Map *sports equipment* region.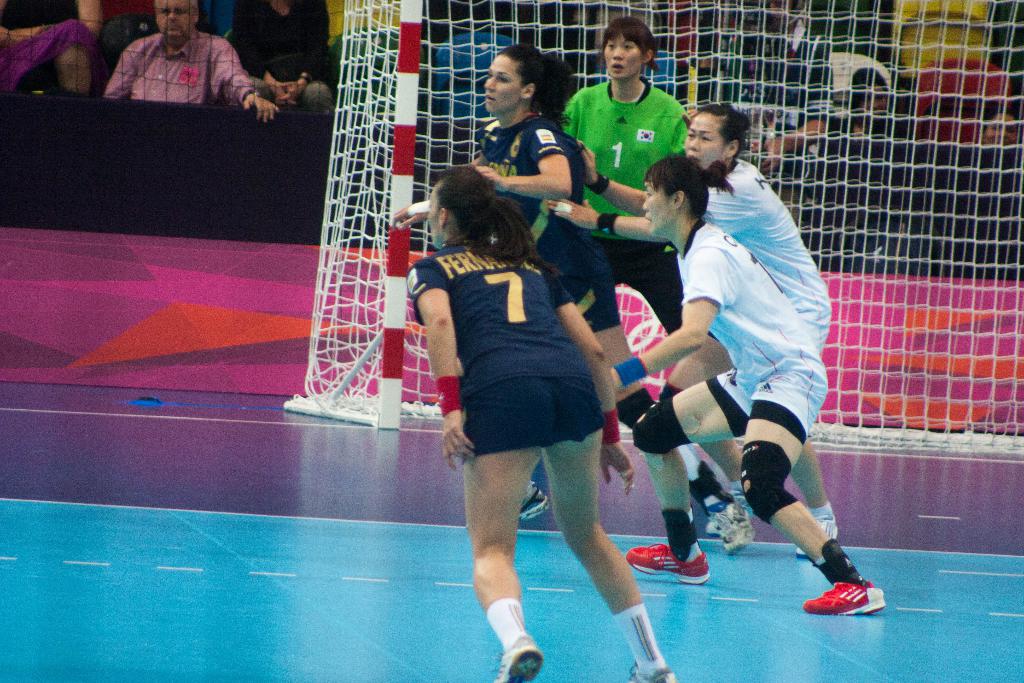
Mapped to left=493, top=633, right=544, bottom=682.
